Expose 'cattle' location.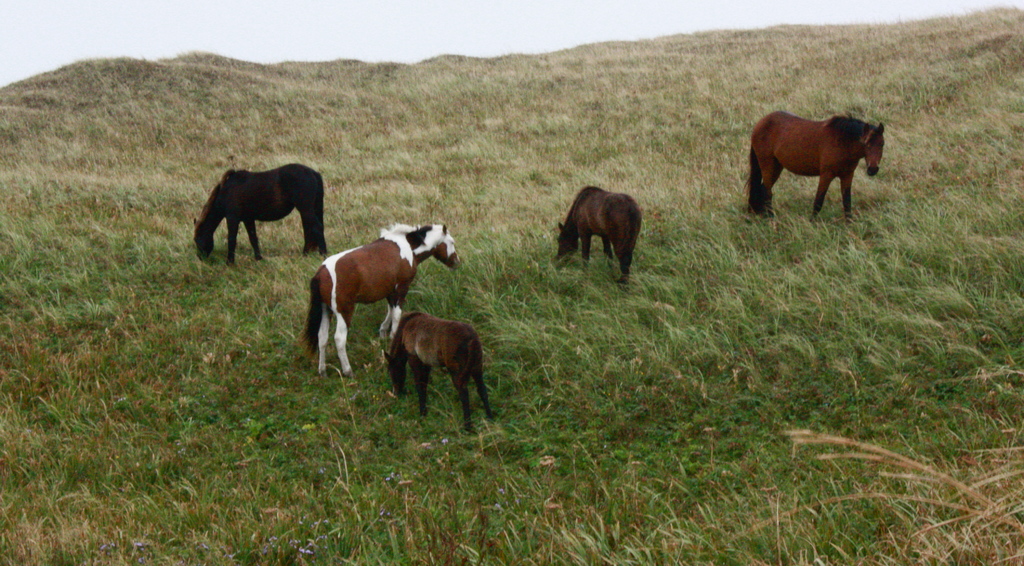
Exposed at locate(741, 111, 885, 225).
